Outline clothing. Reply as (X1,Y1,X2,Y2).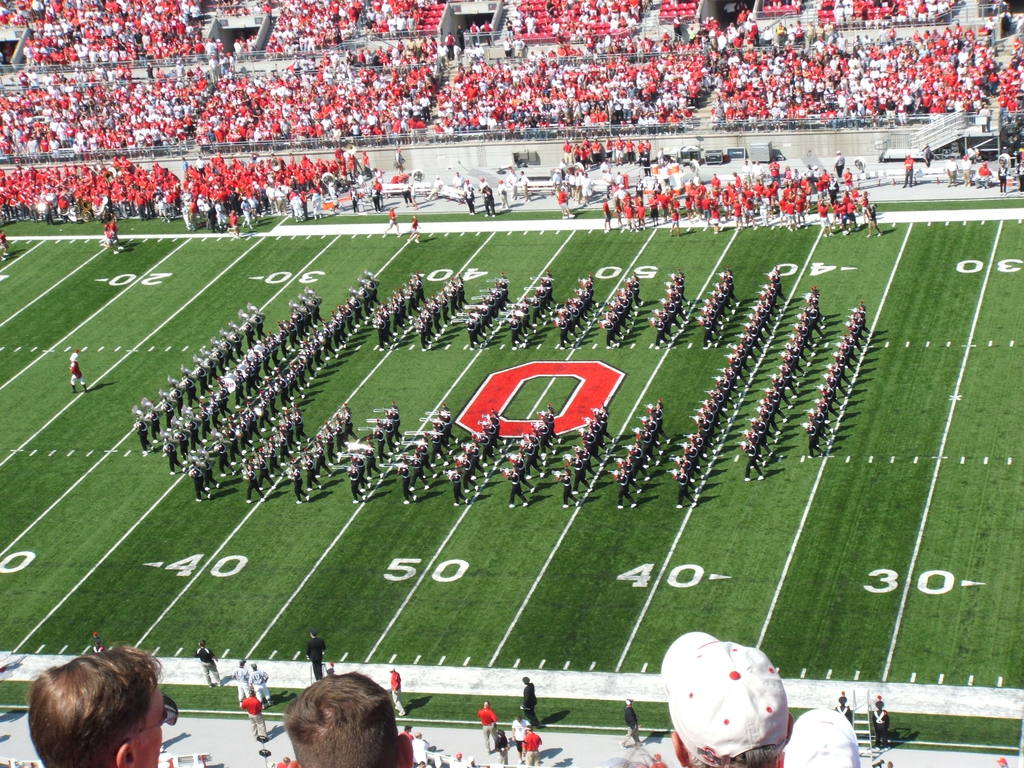
(521,729,545,767).
